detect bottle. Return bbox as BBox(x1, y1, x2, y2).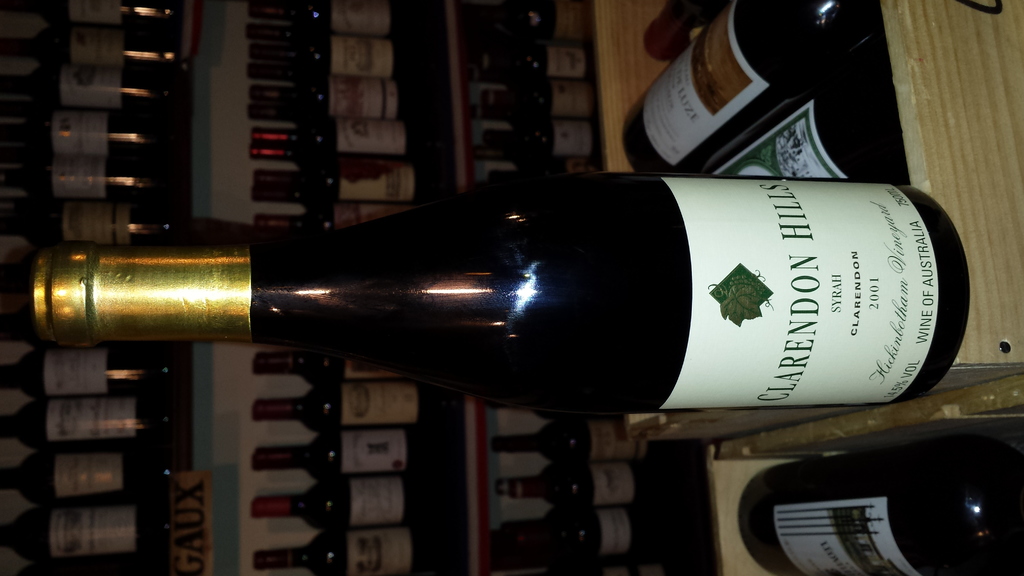
BBox(27, 180, 969, 417).
